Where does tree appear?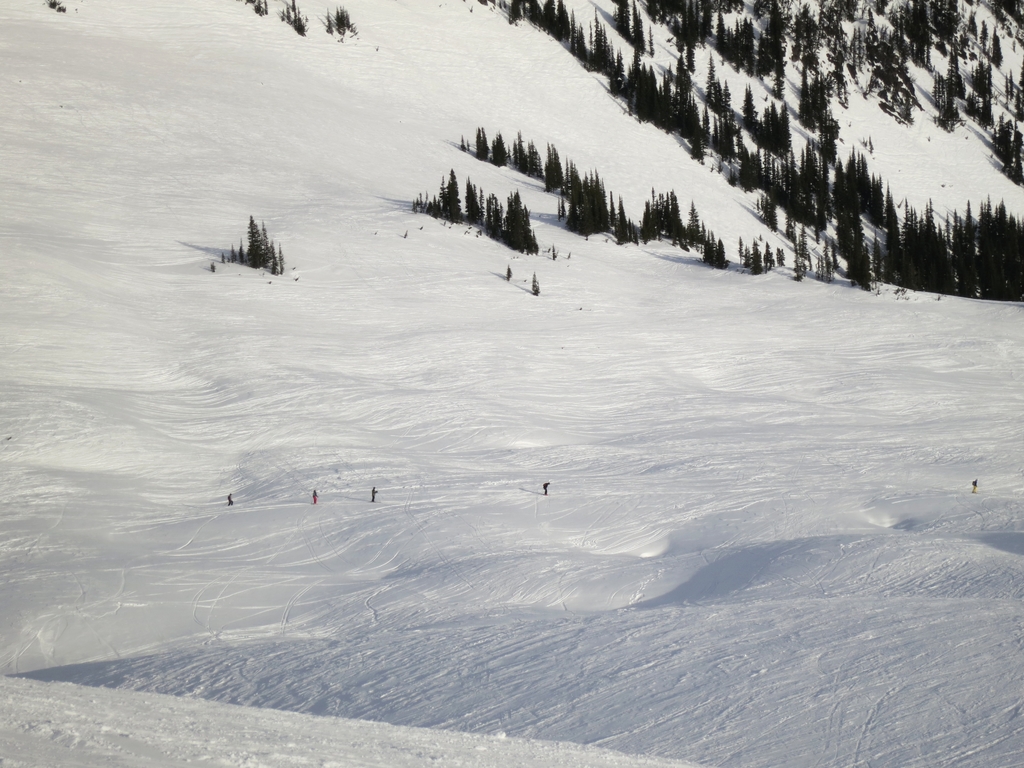
Appears at detection(637, 195, 657, 244).
